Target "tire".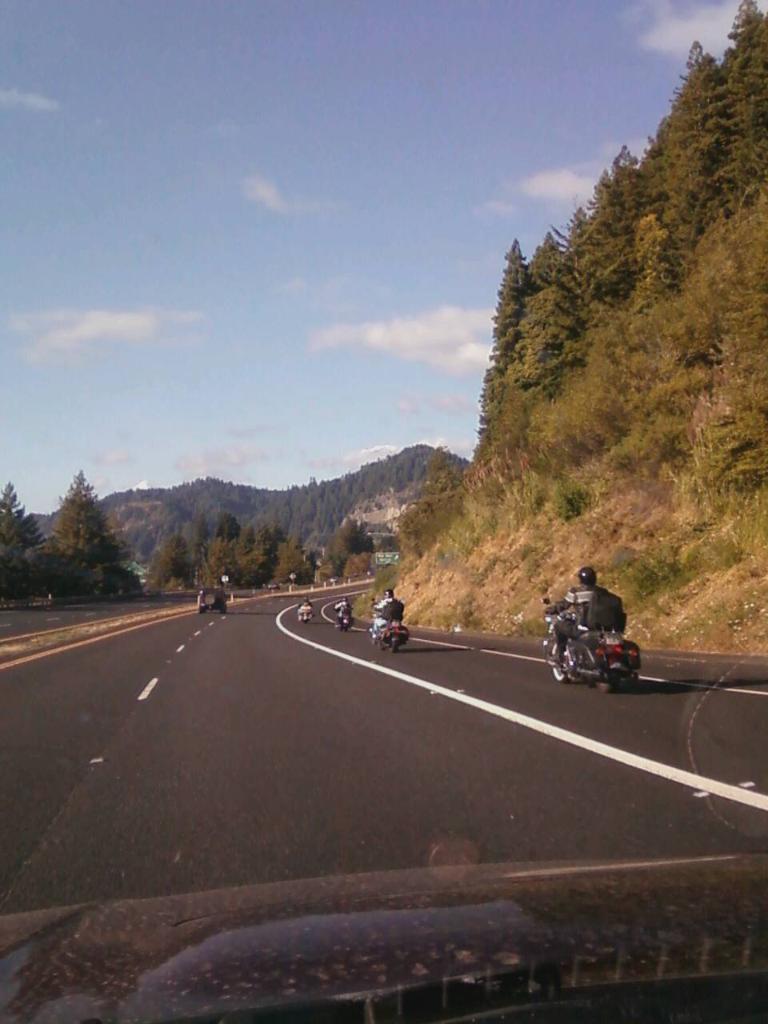
Target region: 597 670 620 691.
